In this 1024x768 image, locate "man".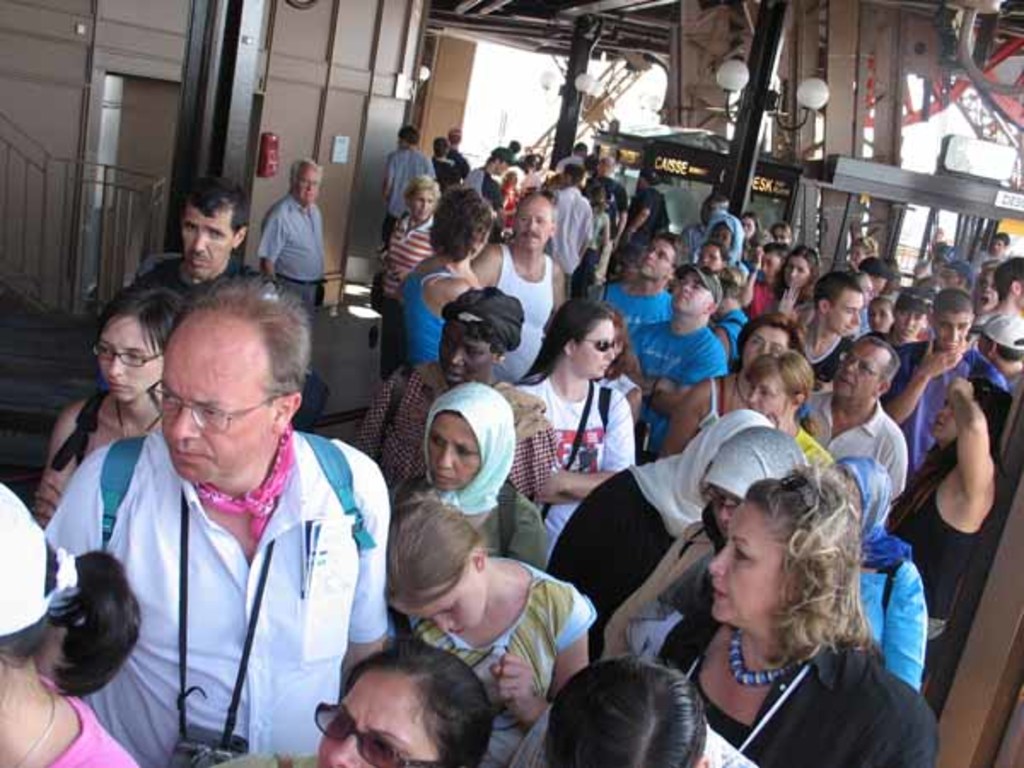
Bounding box: (734, 242, 788, 321).
